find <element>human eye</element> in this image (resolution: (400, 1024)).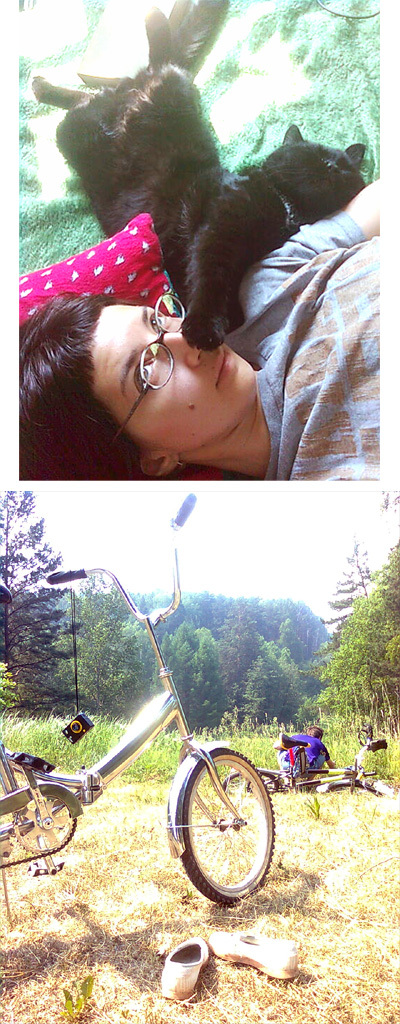
select_region(150, 309, 165, 336).
